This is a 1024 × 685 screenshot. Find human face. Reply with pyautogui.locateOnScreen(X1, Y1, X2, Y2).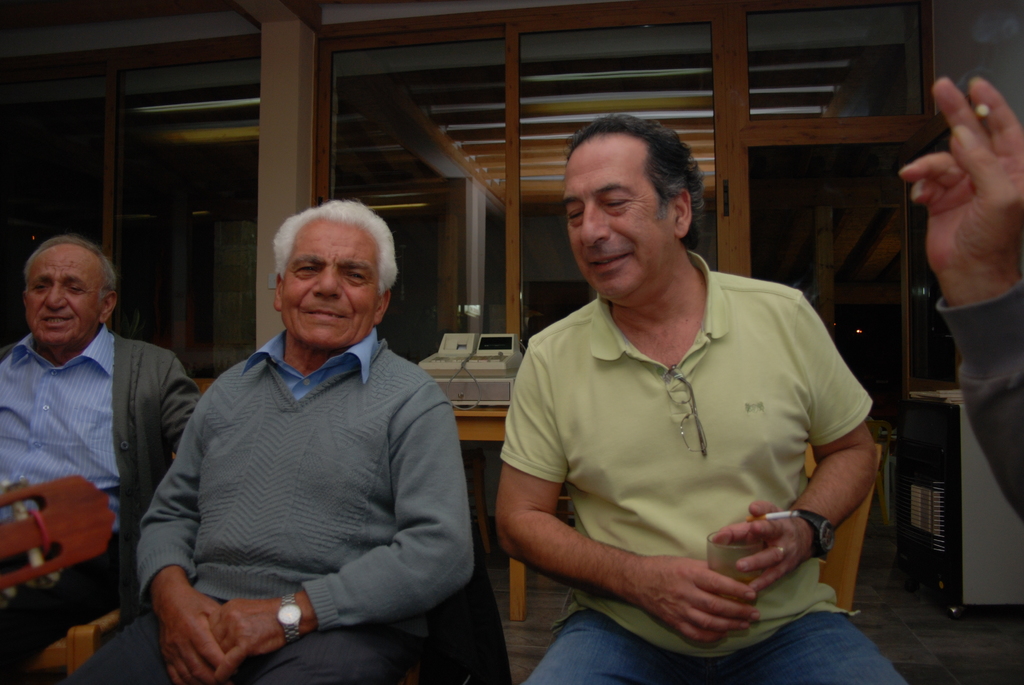
pyautogui.locateOnScreen(23, 243, 102, 344).
